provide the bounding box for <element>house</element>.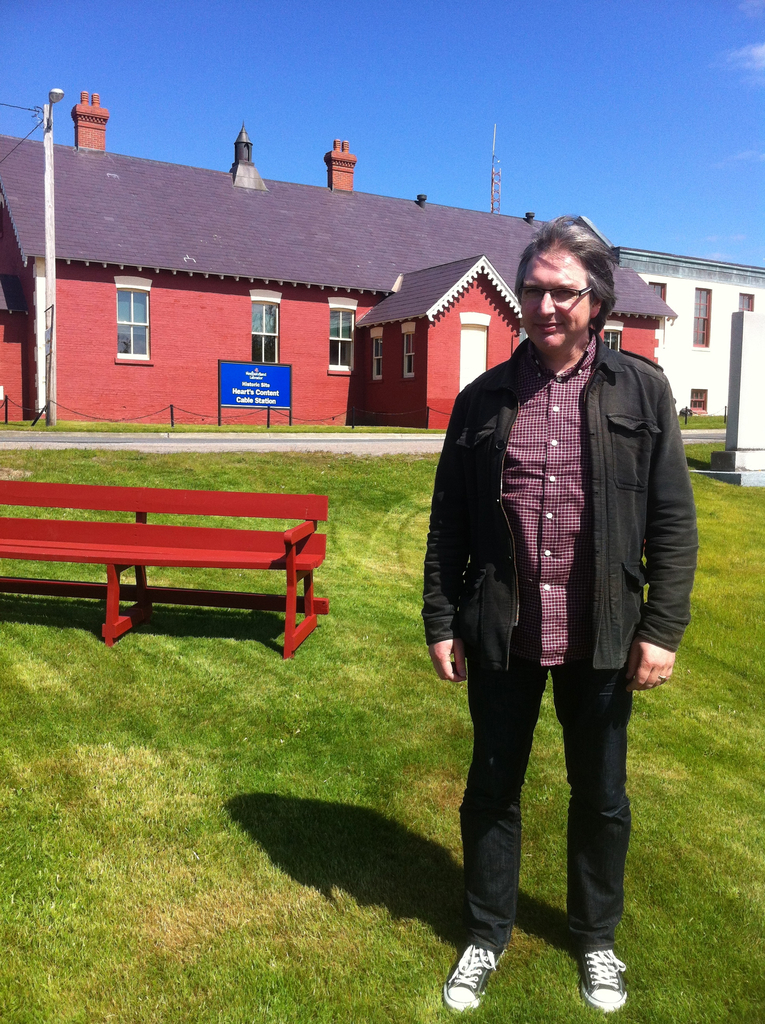
[0,90,681,430].
